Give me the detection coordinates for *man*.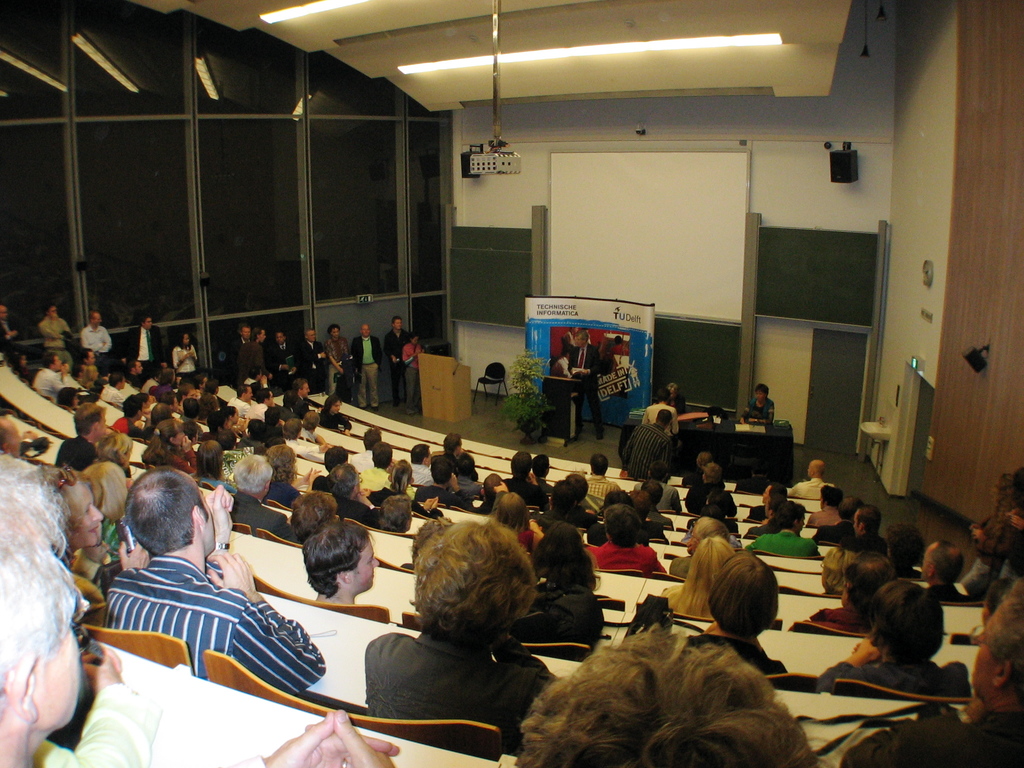
223:321:253:375.
